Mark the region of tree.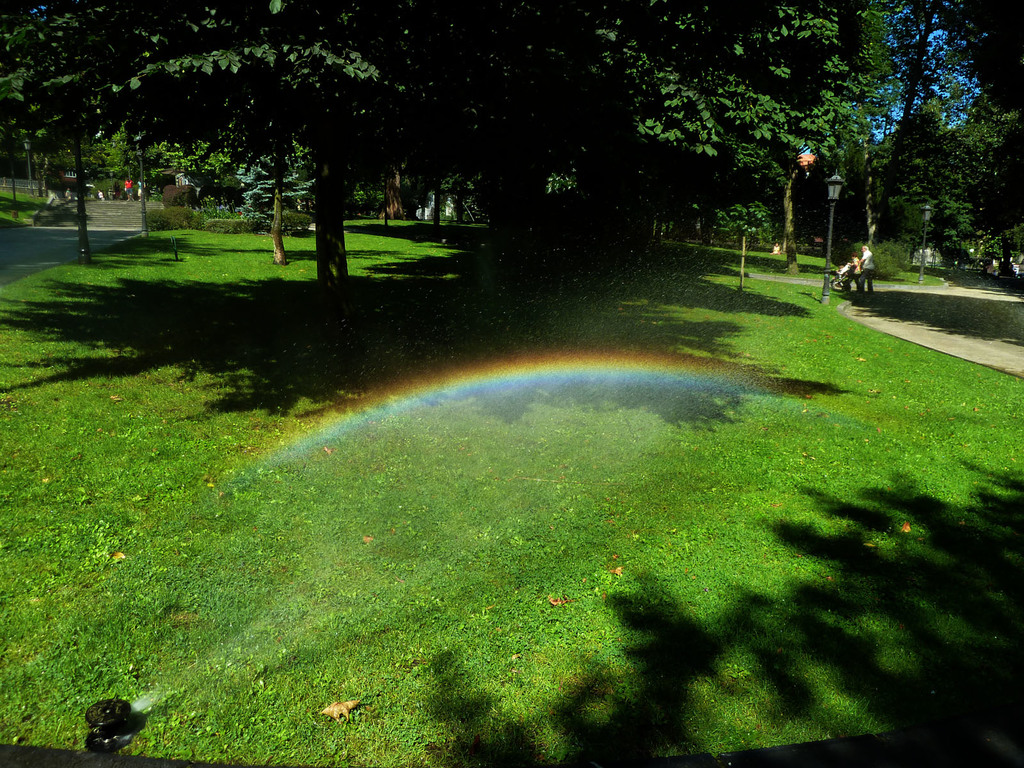
Region: [x1=951, y1=47, x2=1017, y2=271].
